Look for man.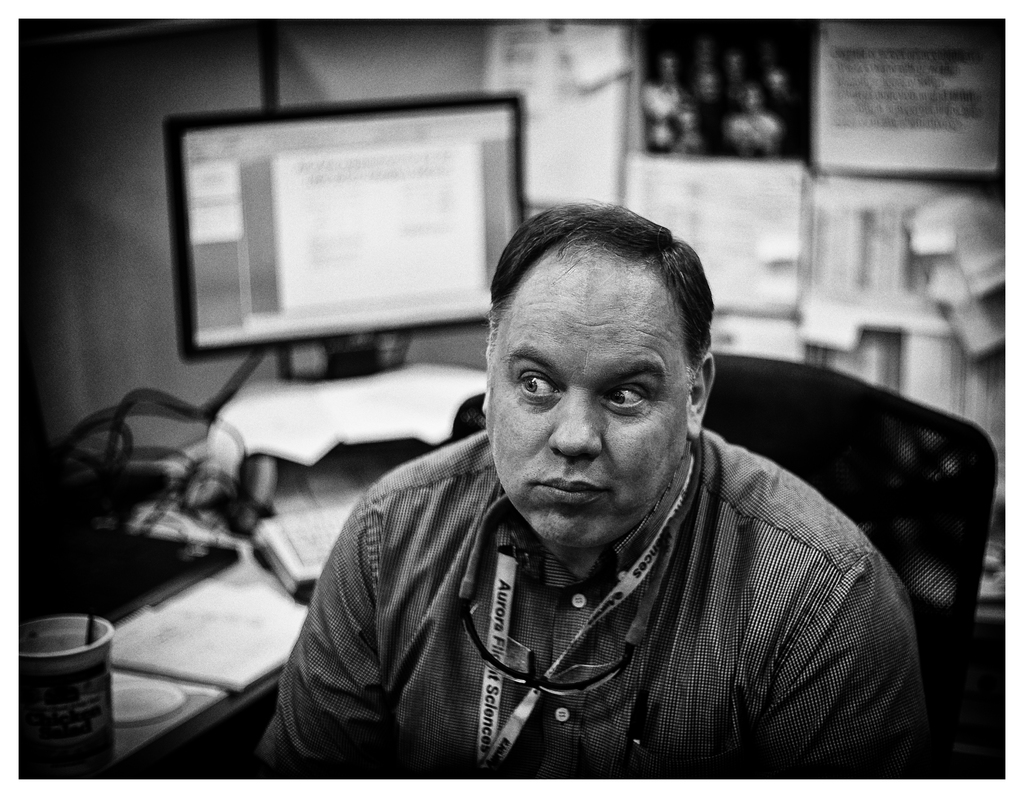
Found: crop(259, 207, 956, 780).
